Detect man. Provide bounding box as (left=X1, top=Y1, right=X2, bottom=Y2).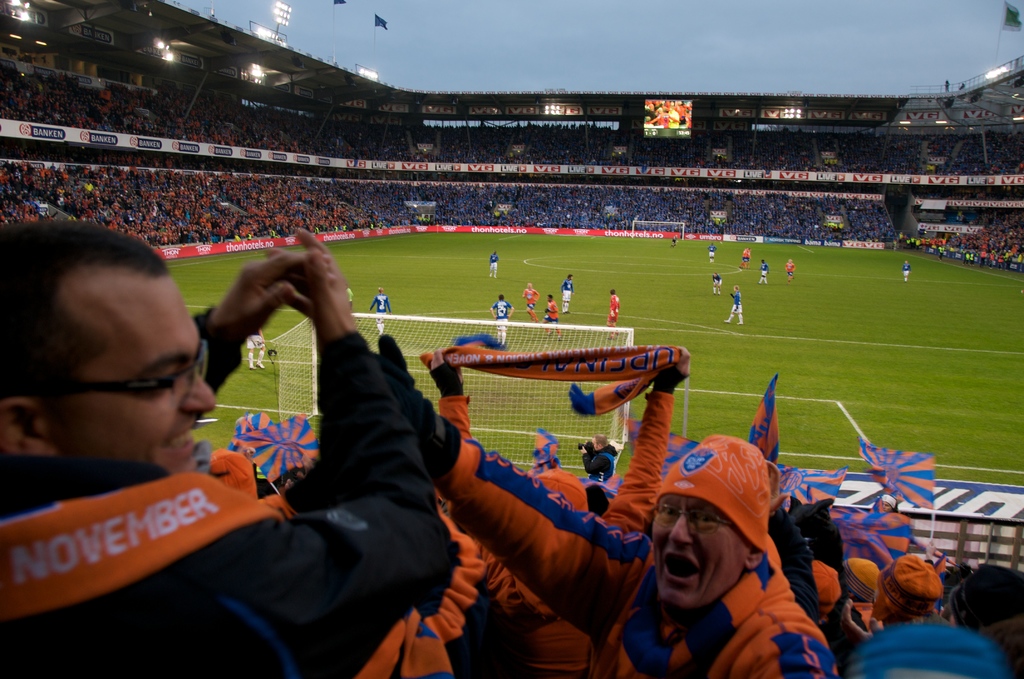
(left=521, top=279, right=538, bottom=321).
